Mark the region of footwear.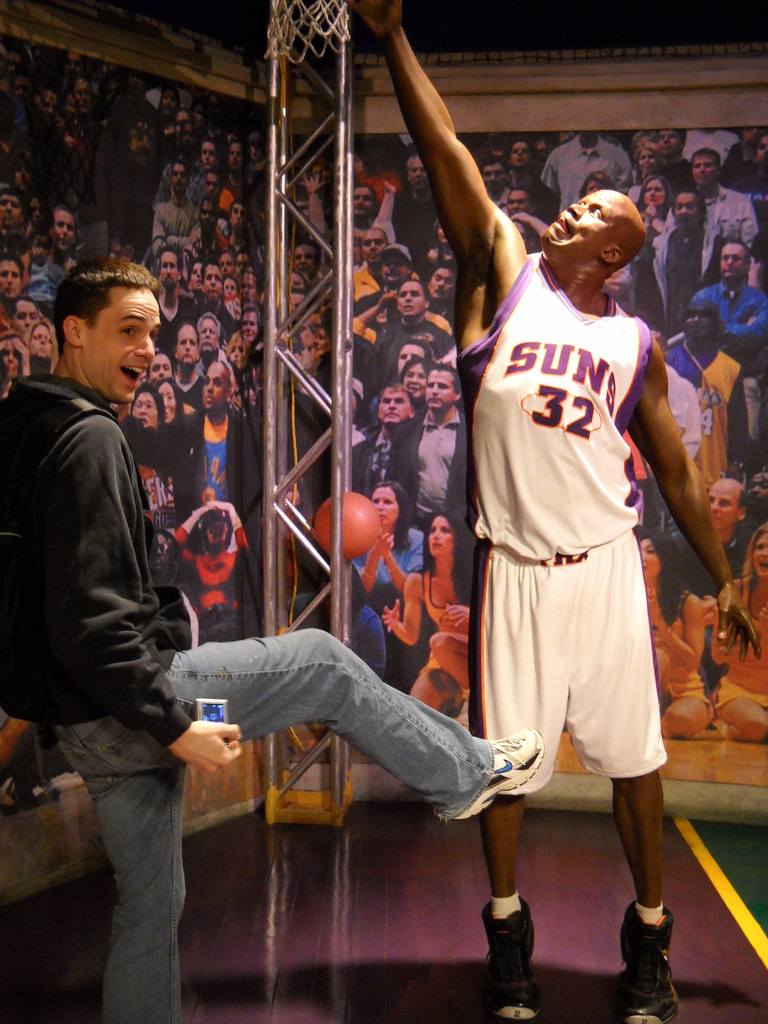
Region: <bbox>614, 908, 675, 1023</bbox>.
